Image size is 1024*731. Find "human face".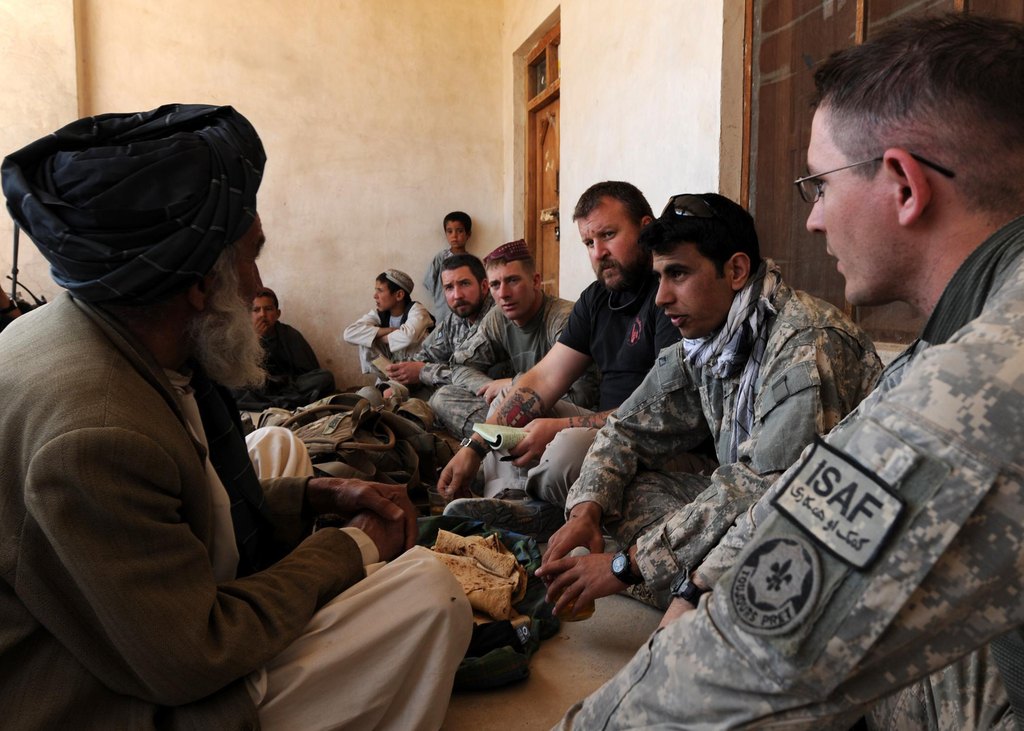
box=[654, 247, 726, 337].
